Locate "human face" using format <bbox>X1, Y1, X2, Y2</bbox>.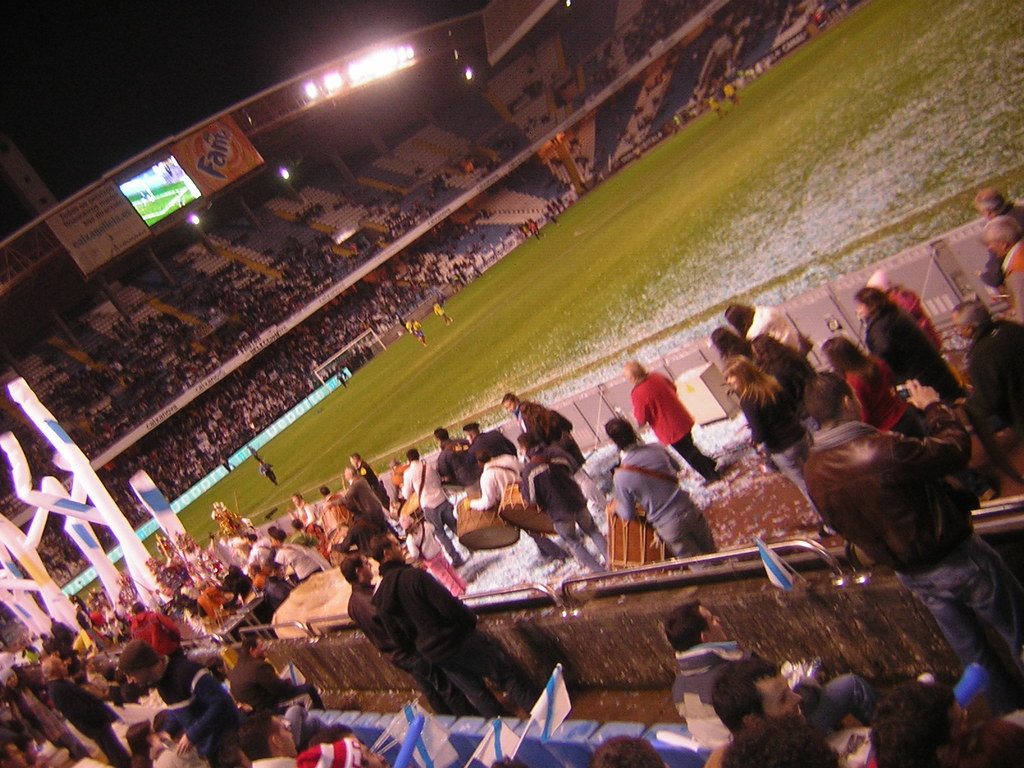
<bbox>952, 701, 966, 737</bbox>.
